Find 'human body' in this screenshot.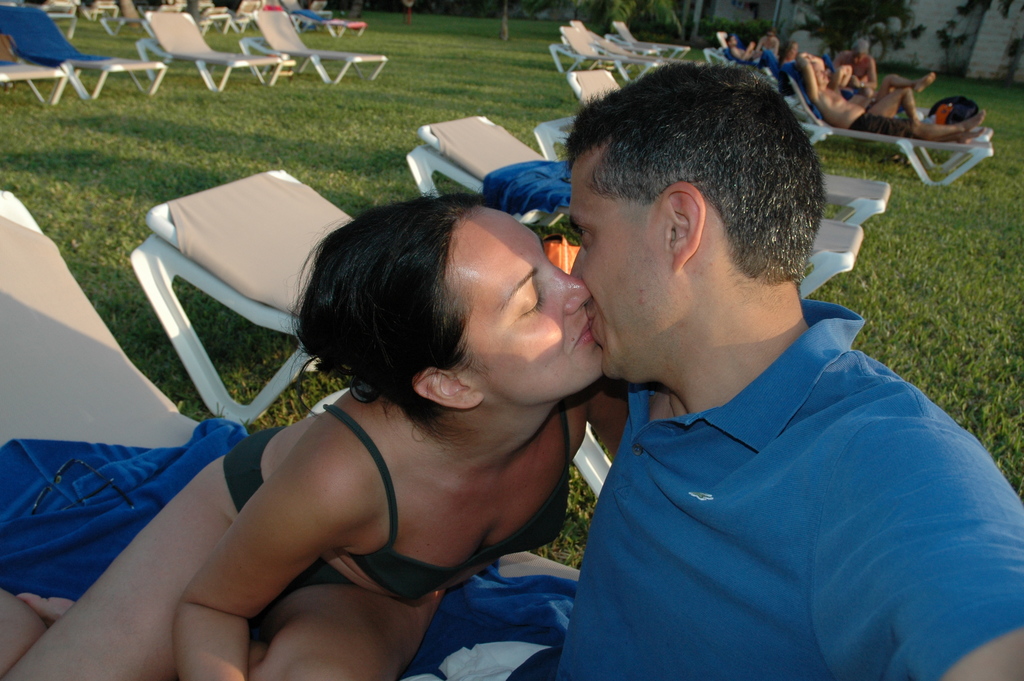
The bounding box for 'human body' is select_region(725, 34, 757, 56).
